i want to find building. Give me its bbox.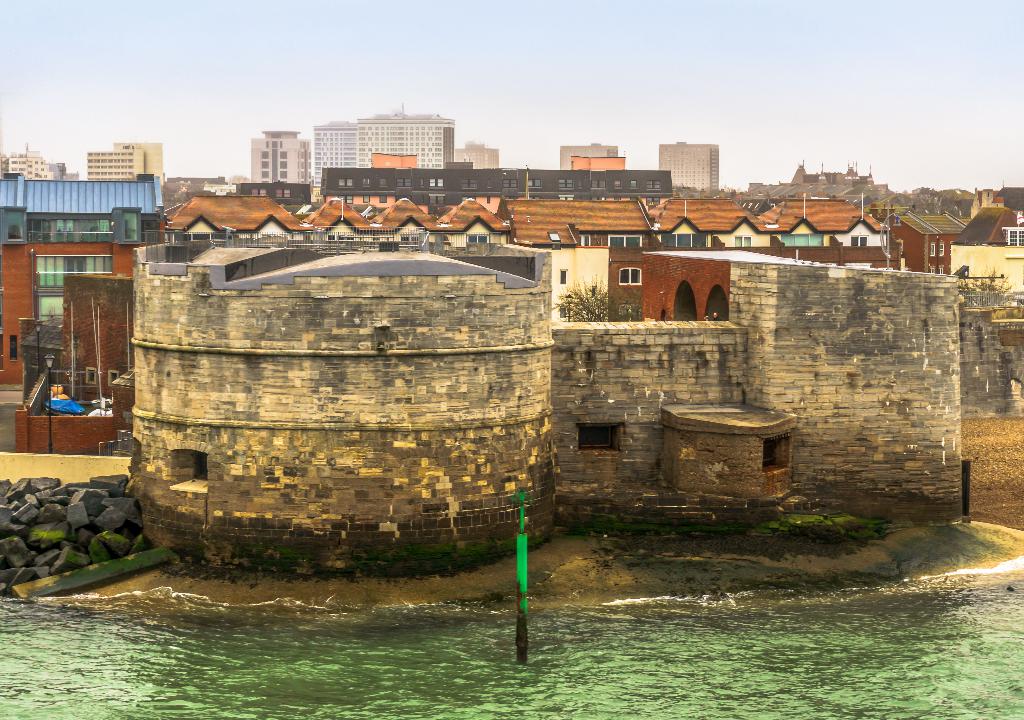
rect(359, 115, 457, 170).
